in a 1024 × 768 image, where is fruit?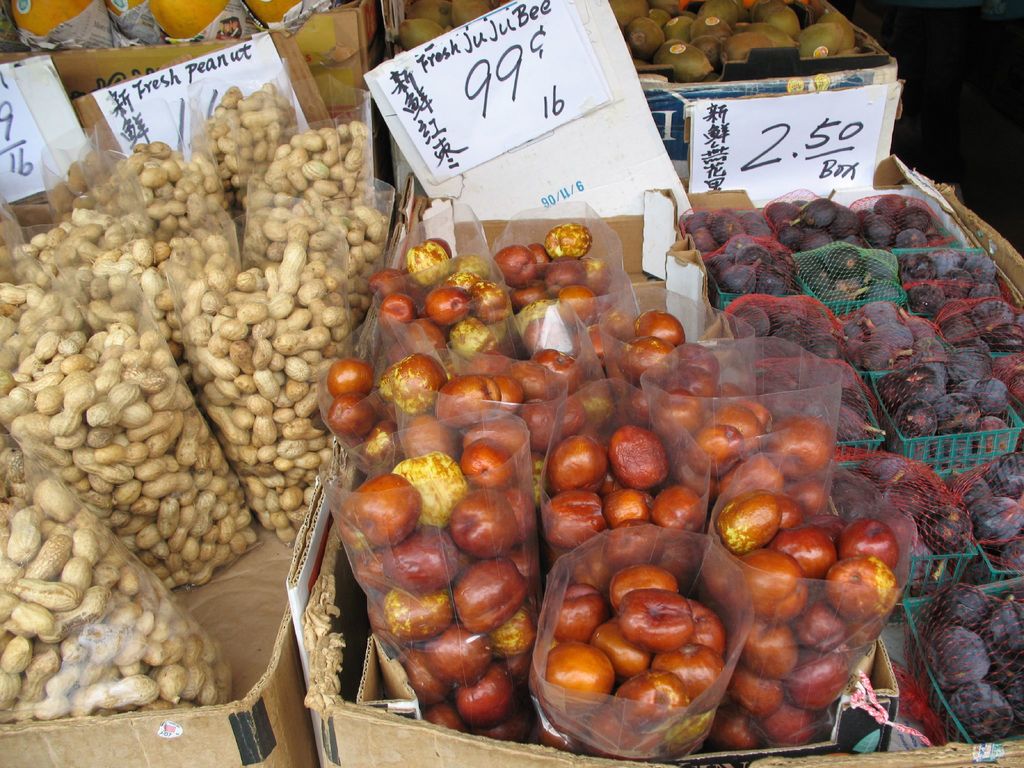
(103, 0, 152, 17).
